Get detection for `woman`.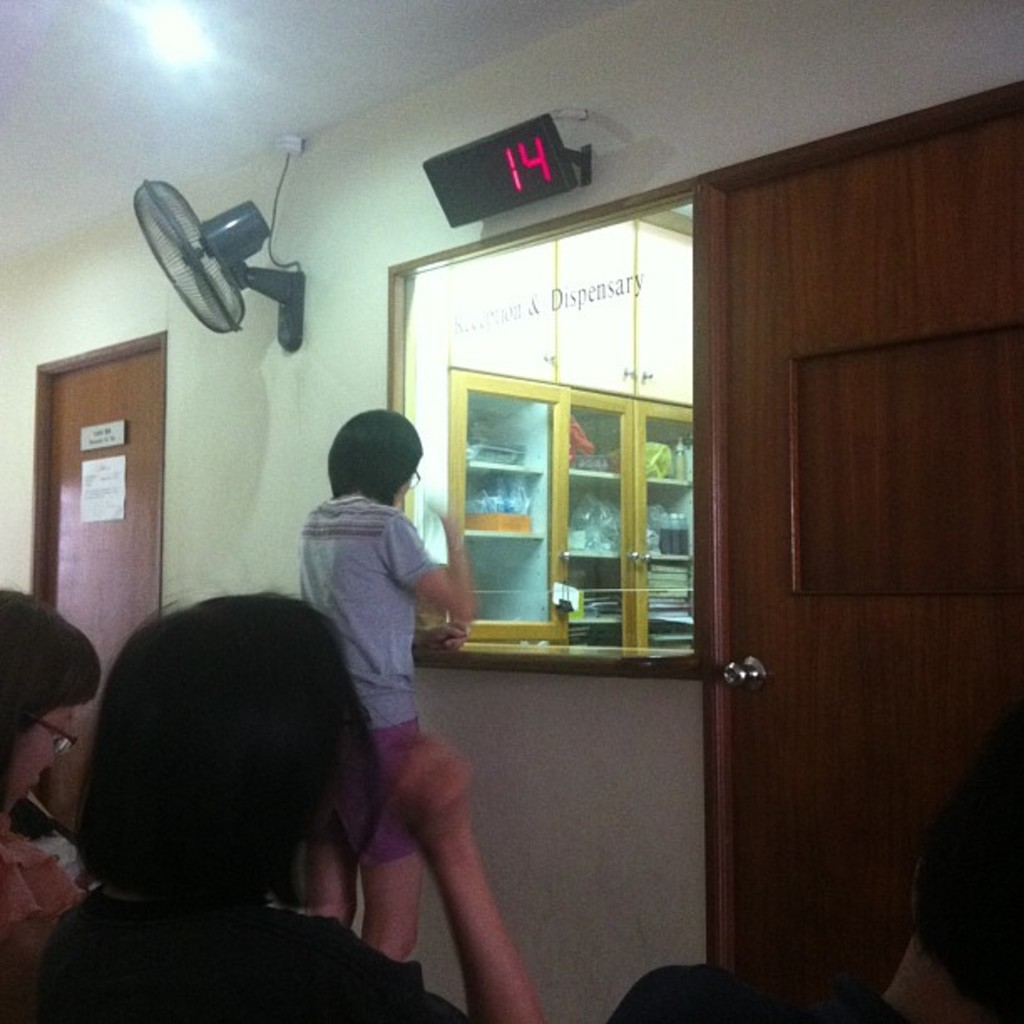
Detection: crop(38, 579, 544, 1022).
